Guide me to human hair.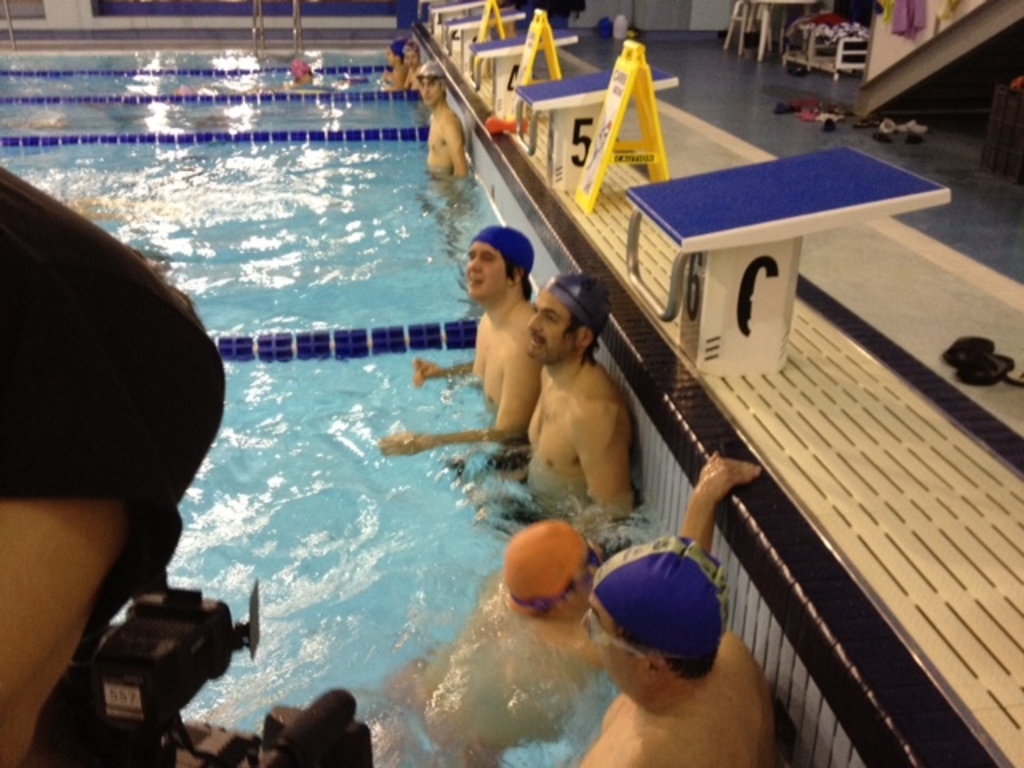
Guidance: bbox=(496, 253, 531, 302).
